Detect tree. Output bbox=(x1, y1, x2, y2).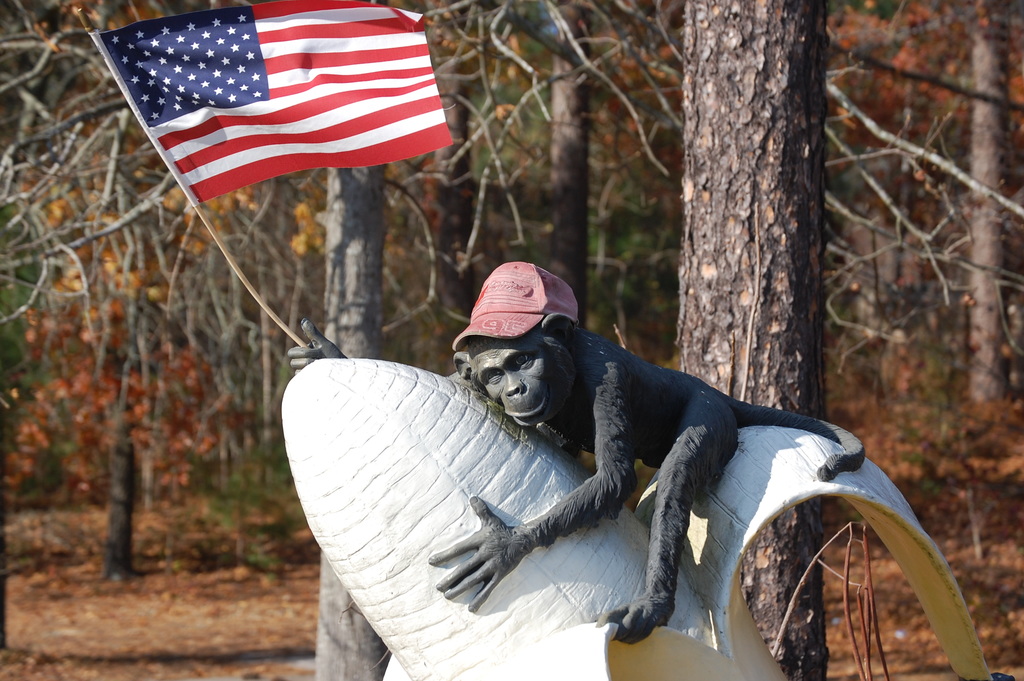
bbox=(0, 158, 213, 578).
